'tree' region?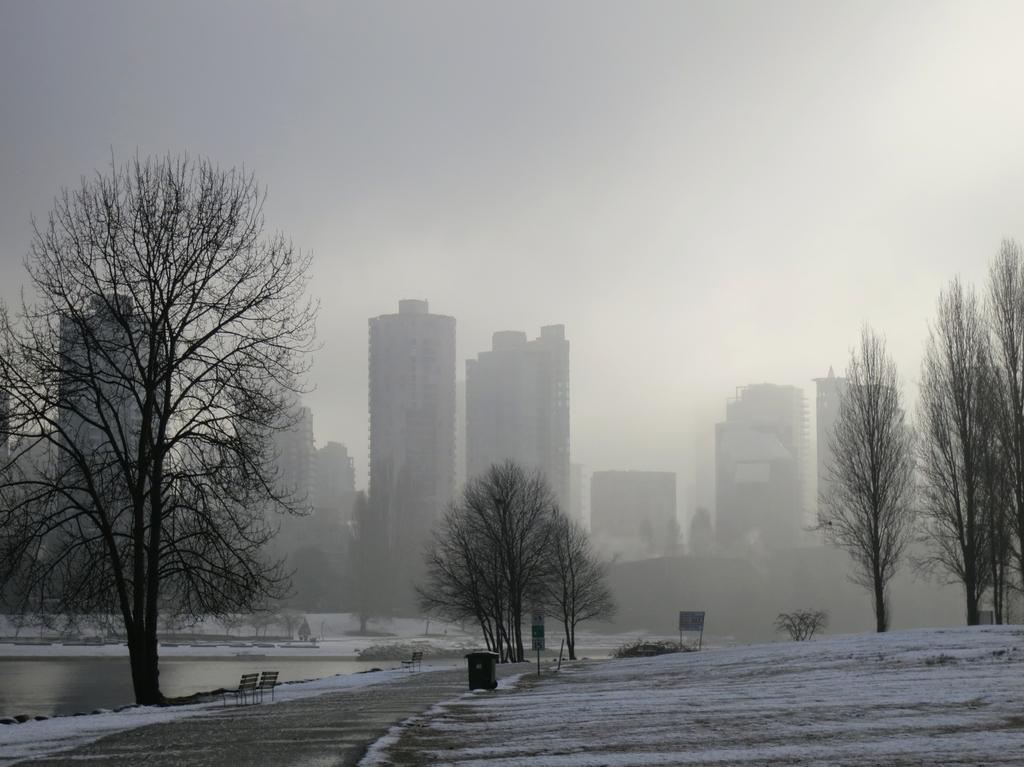
crop(27, 133, 302, 722)
